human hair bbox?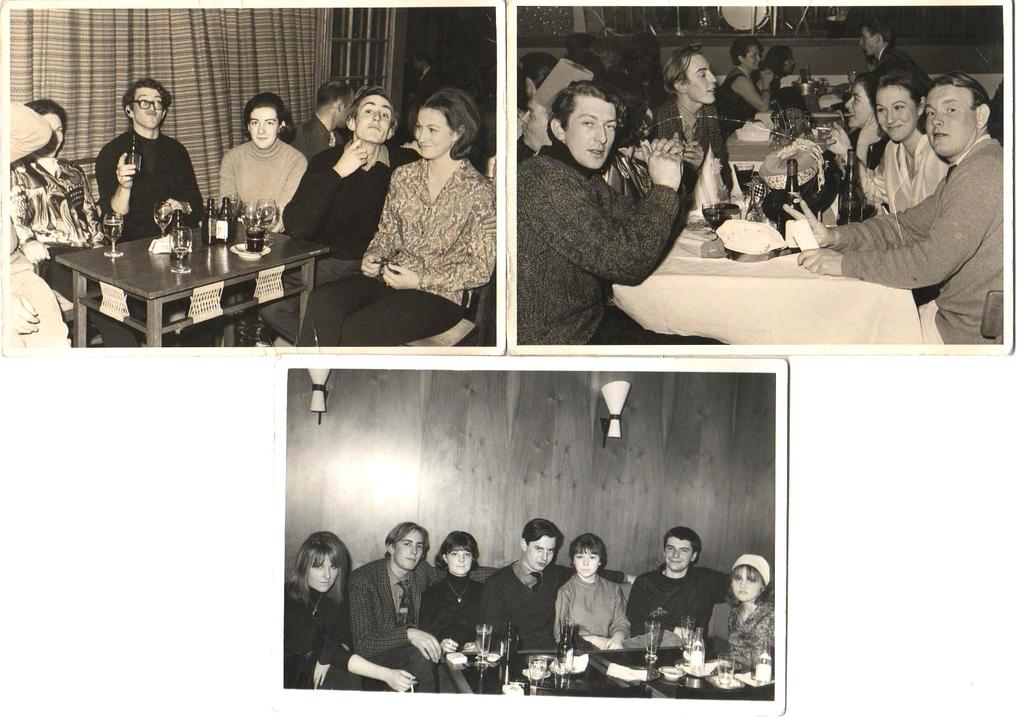
rect(295, 535, 358, 611)
